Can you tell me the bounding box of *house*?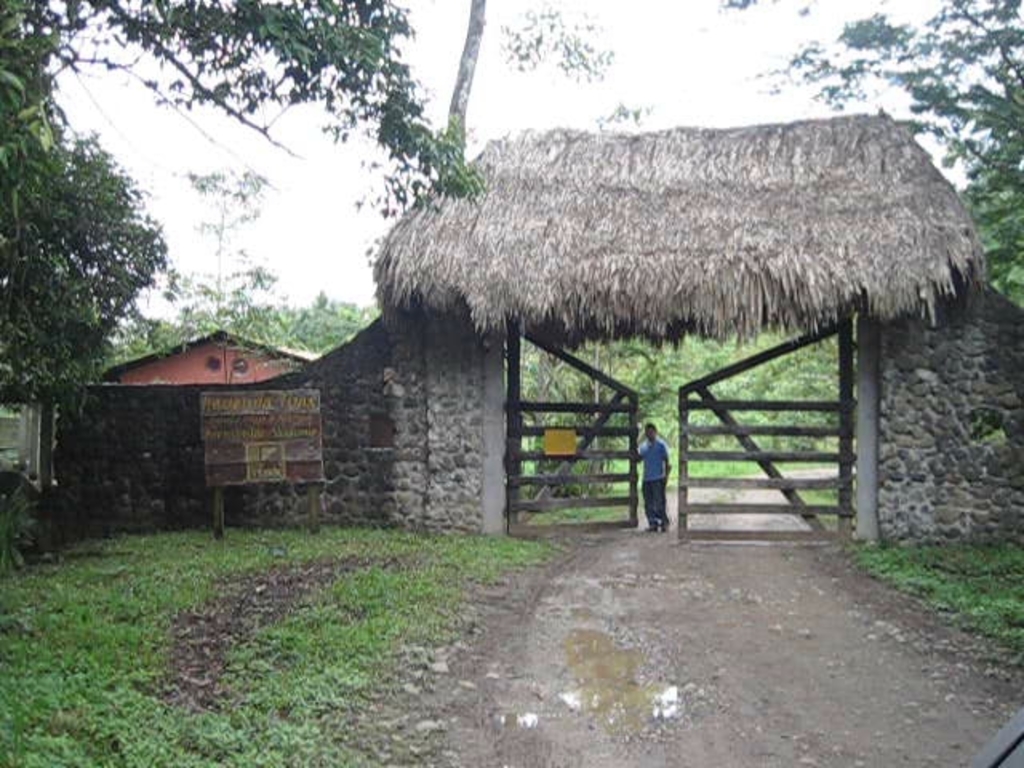
Rect(99, 330, 322, 384).
